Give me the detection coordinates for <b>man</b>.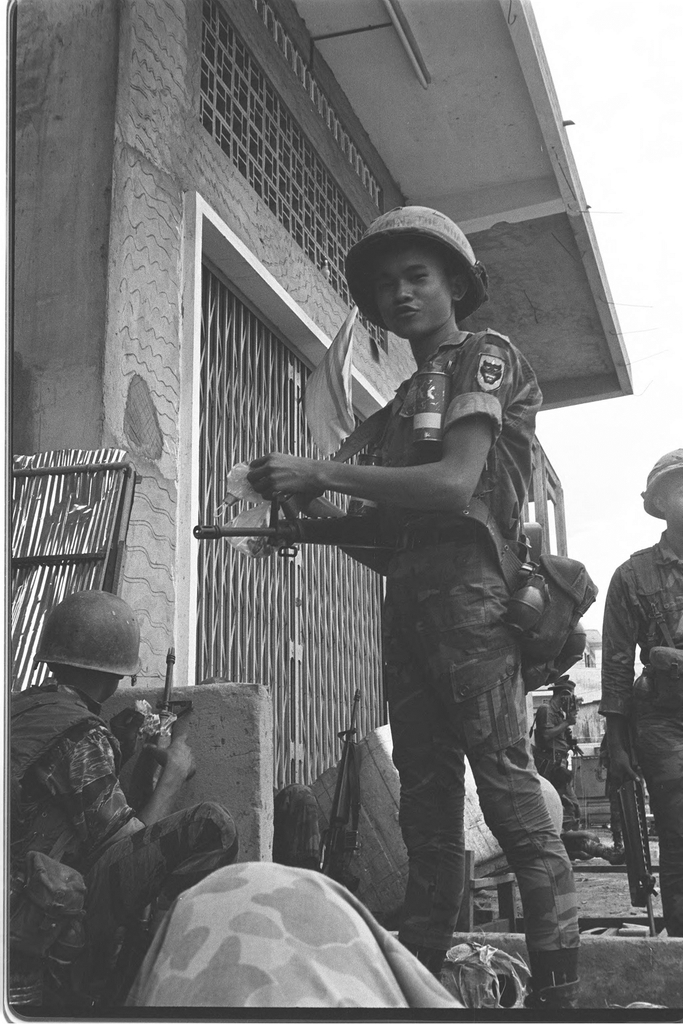
locate(9, 588, 201, 1018).
